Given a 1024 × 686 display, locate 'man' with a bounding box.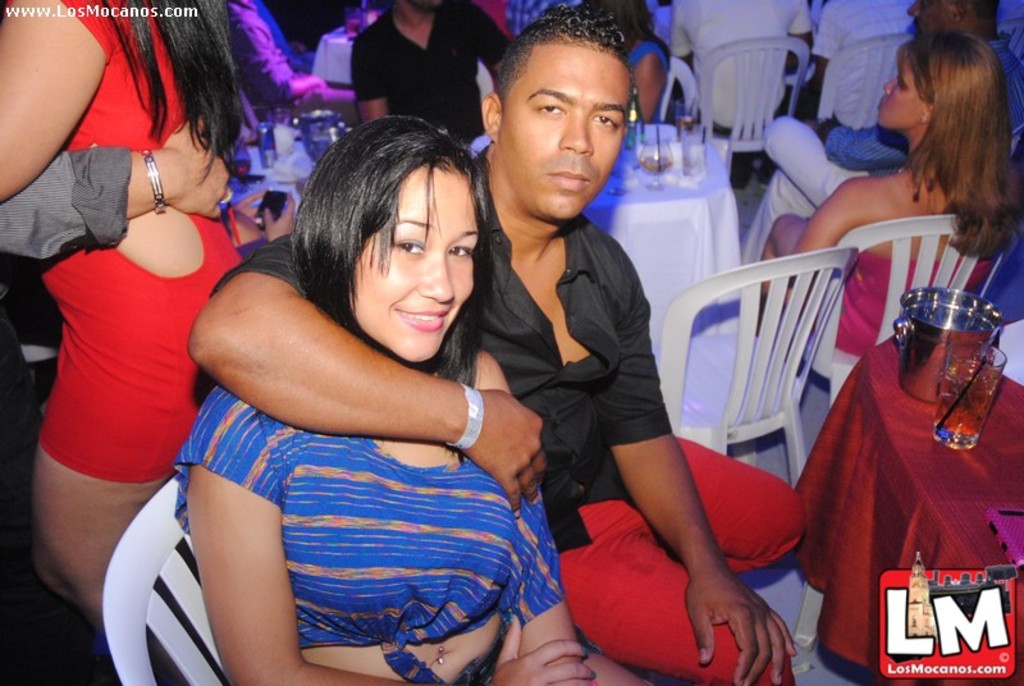
Located: {"left": 0, "top": 115, "right": 232, "bottom": 264}.
